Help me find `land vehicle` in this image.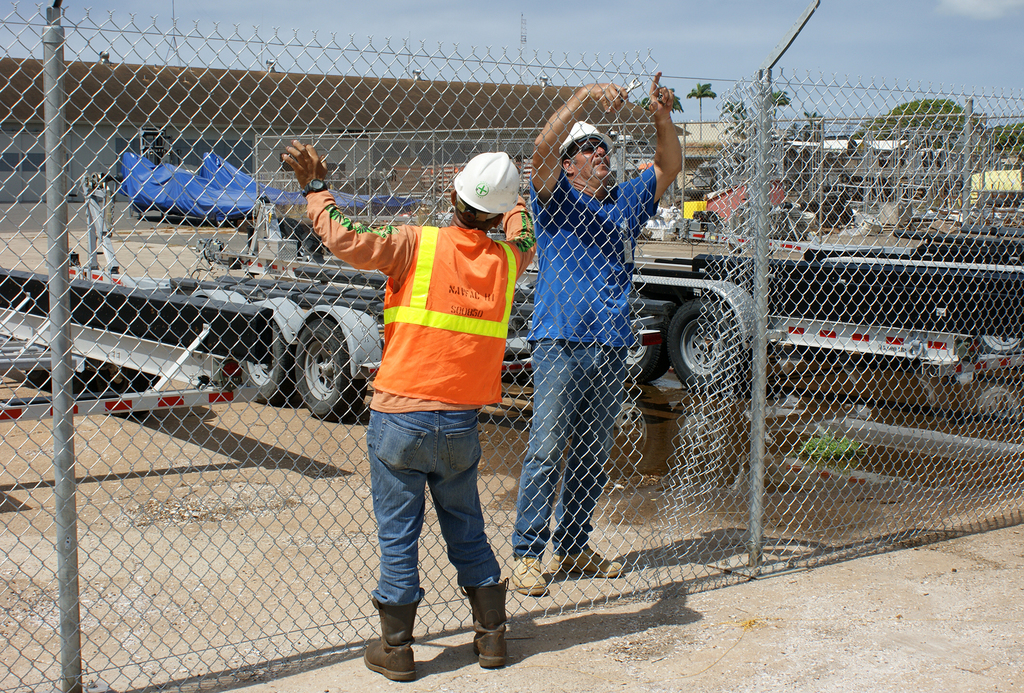
Found it: rect(70, 172, 671, 418).
